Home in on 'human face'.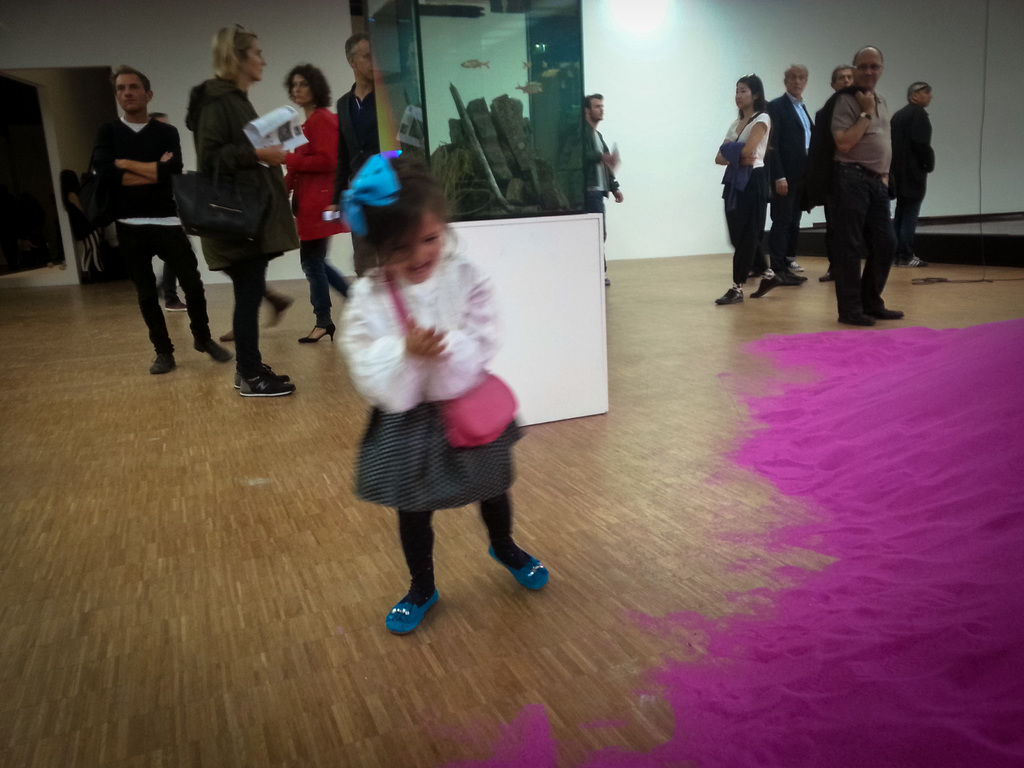
Homed in at BBox(737, 82, 752, 106).
